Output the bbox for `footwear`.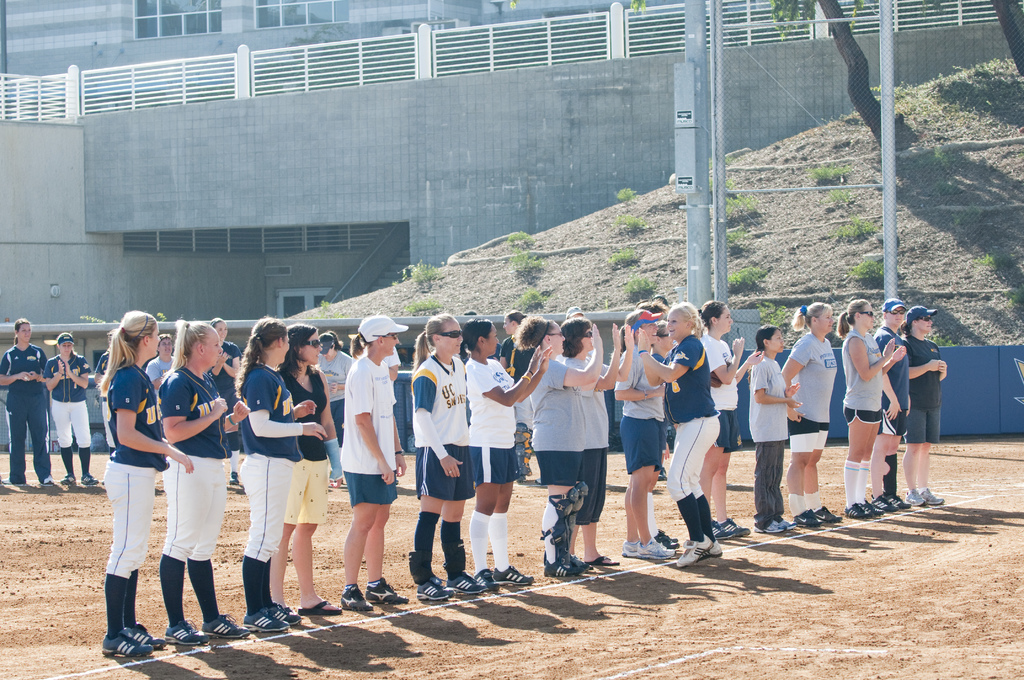
box=[490, 563, 535, 583].
